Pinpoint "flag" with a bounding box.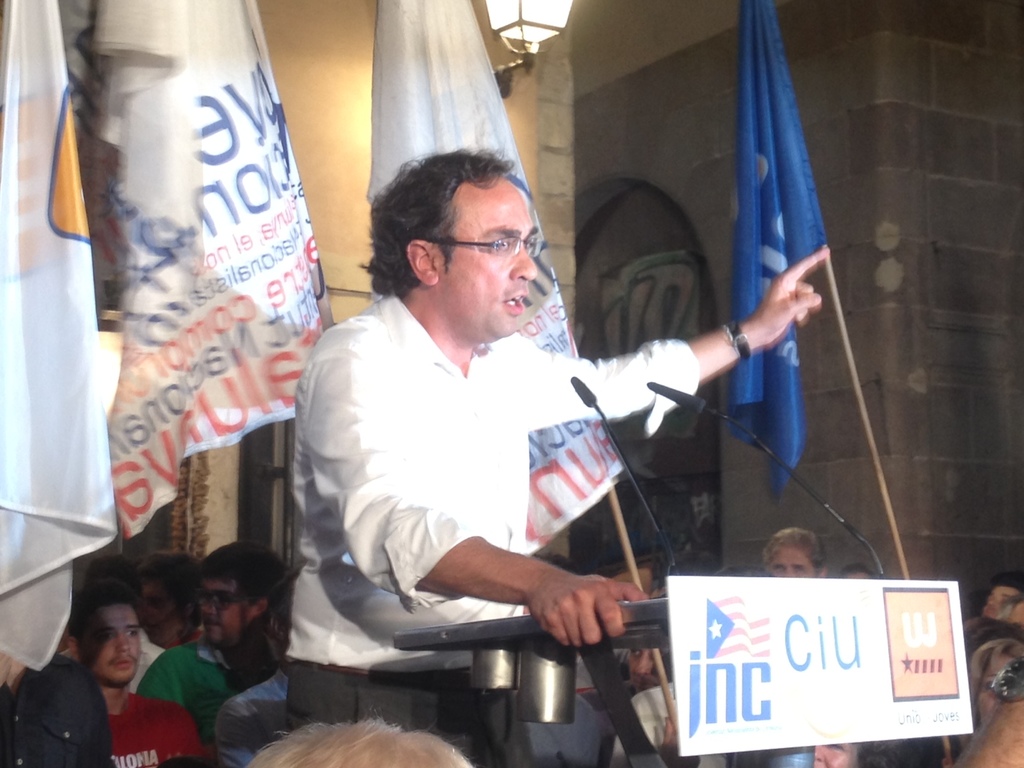
(724, 0, 831, 492).
